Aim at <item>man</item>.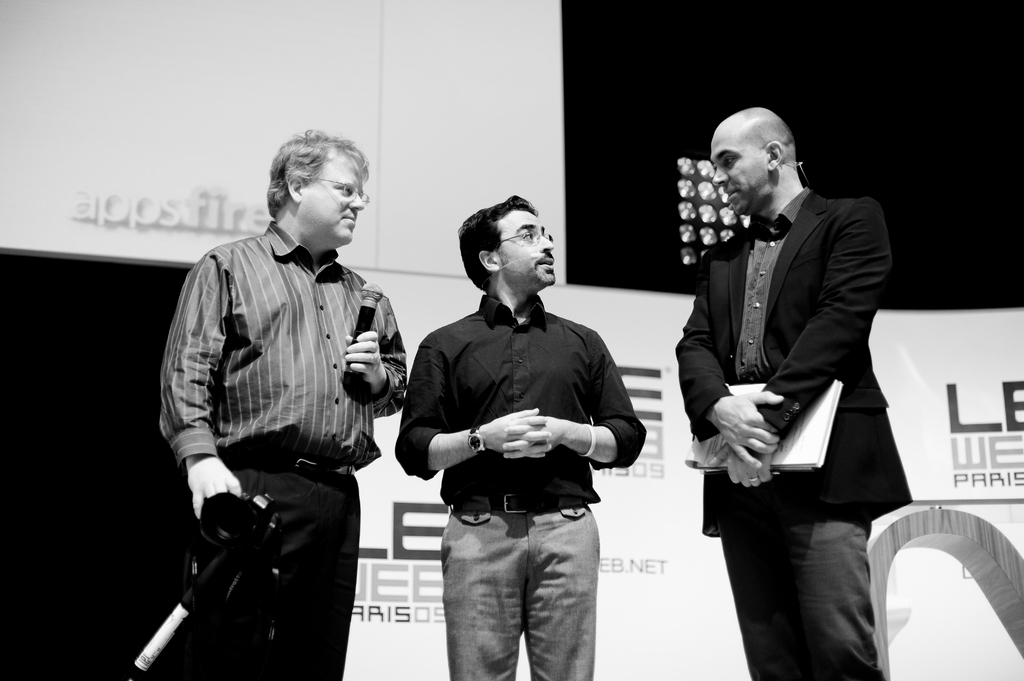
Aimed at 159/125/408/680.
